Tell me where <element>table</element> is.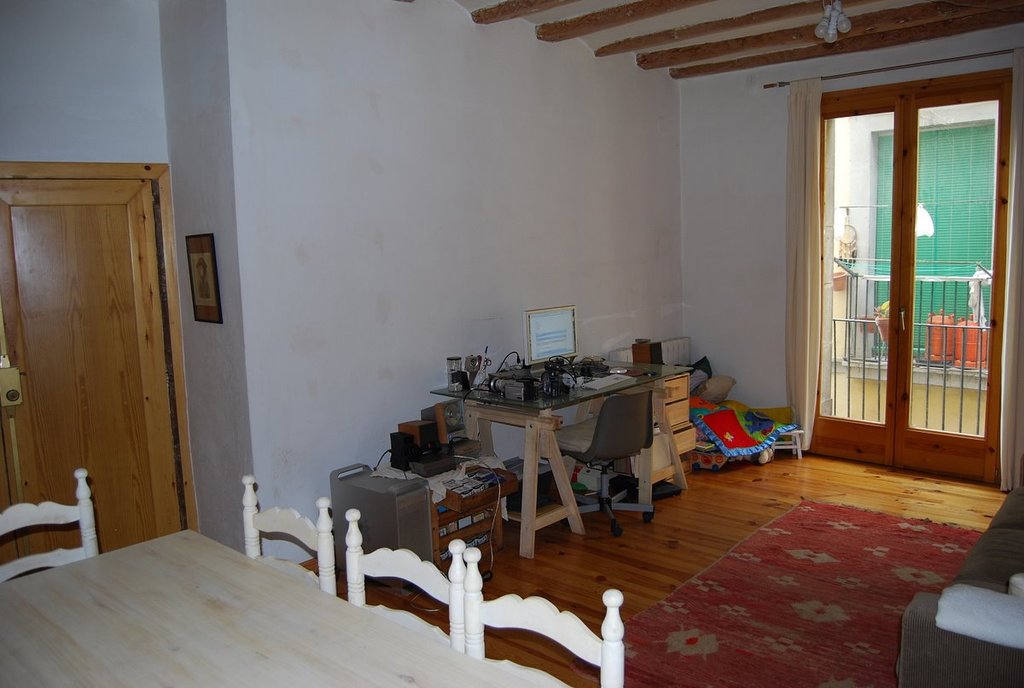
<element>table</element> is at detection(0, 527, 543, 687).
